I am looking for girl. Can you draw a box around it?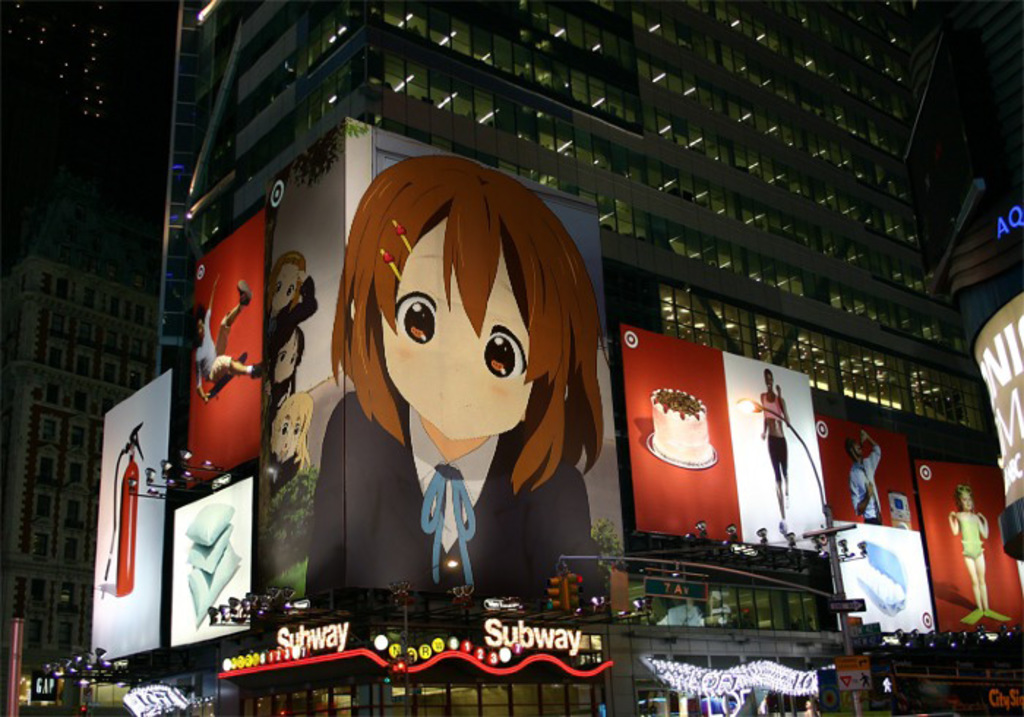
Sure, the bounding box is (946,483,1005,623).
